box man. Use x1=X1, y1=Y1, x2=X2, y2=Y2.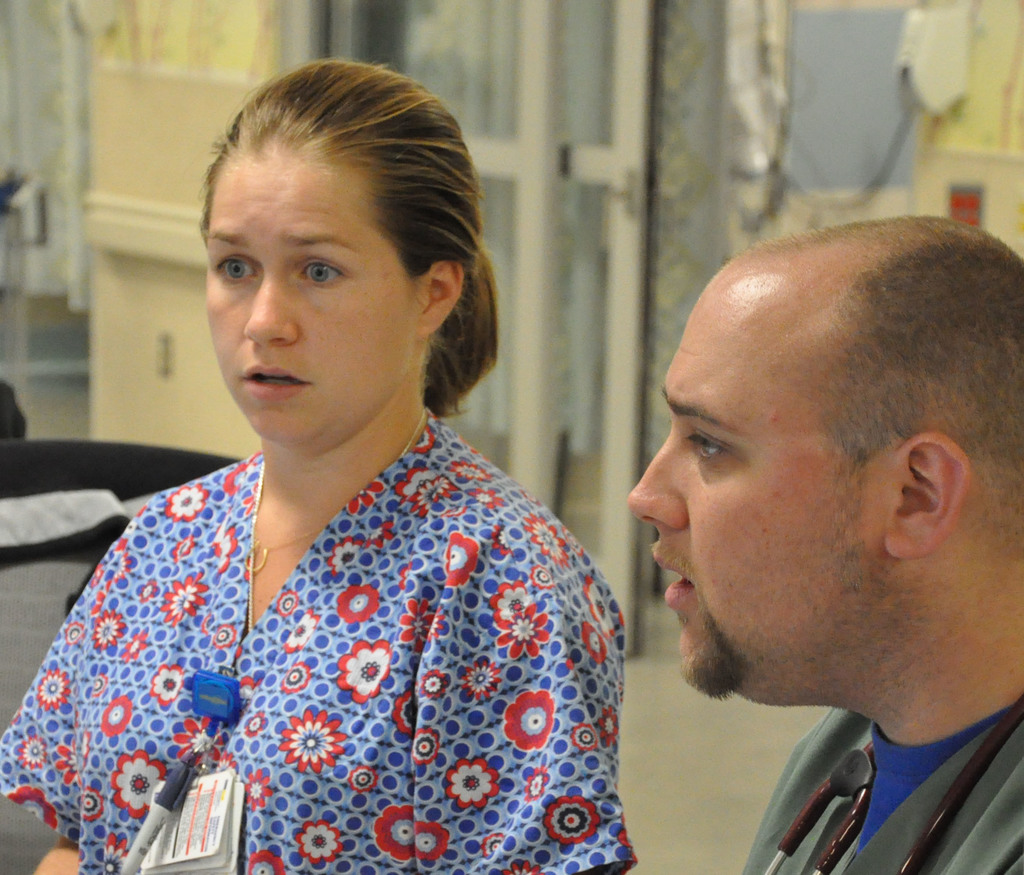
x1=553, y1=271, x2=1023, y2=860.
